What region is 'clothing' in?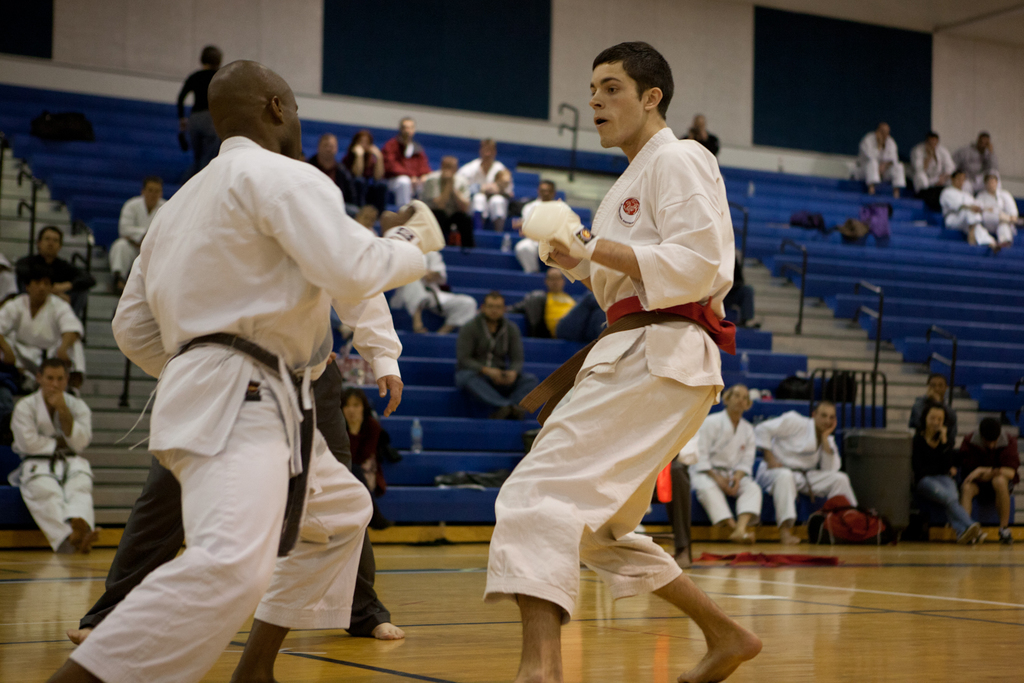
Rect(14, 254, 92, 320).
